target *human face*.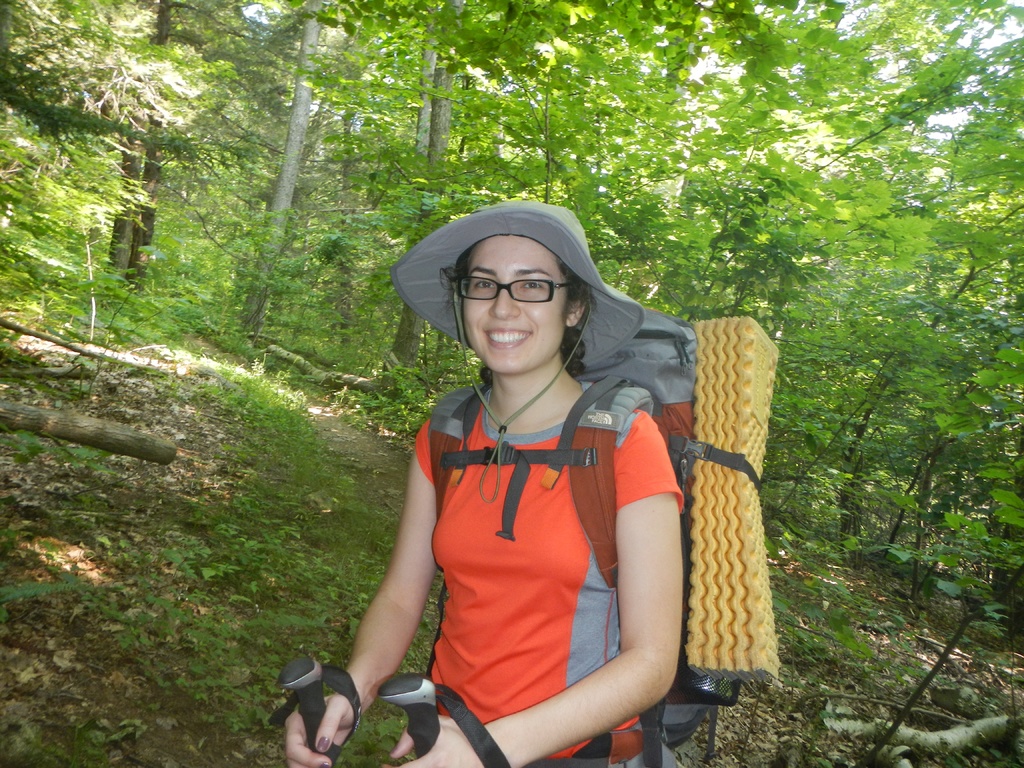
Target region: [left=465, top=239, right=571, bottom=376].
